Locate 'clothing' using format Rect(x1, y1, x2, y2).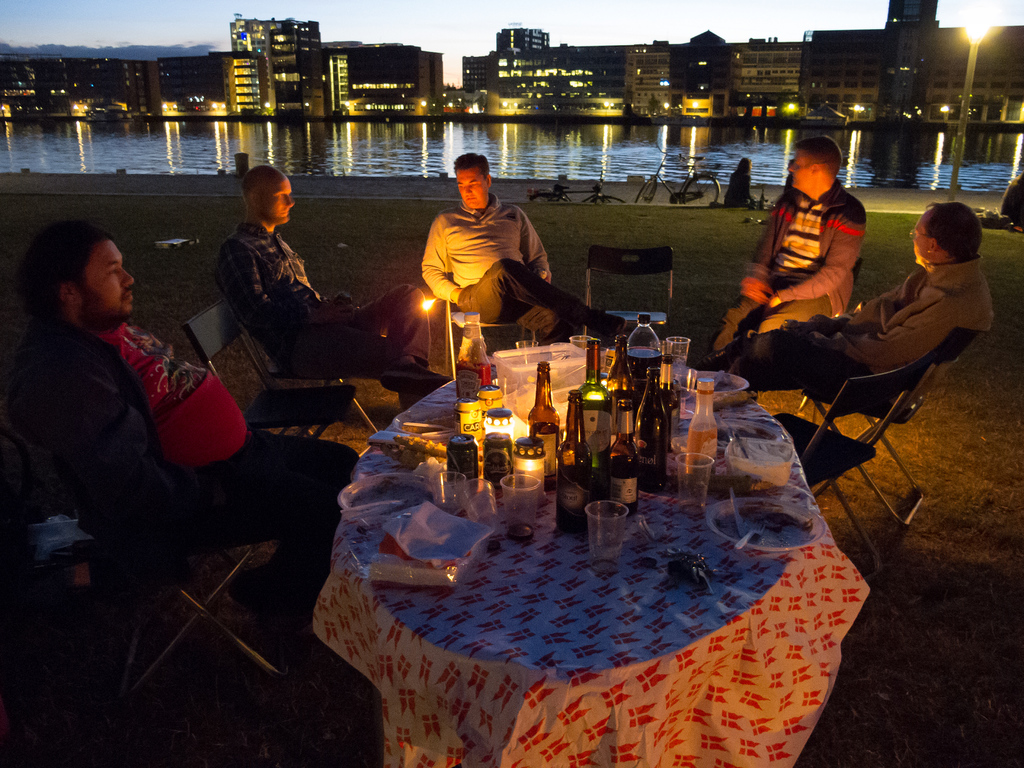
Rect(714, 290, 831, 338).
